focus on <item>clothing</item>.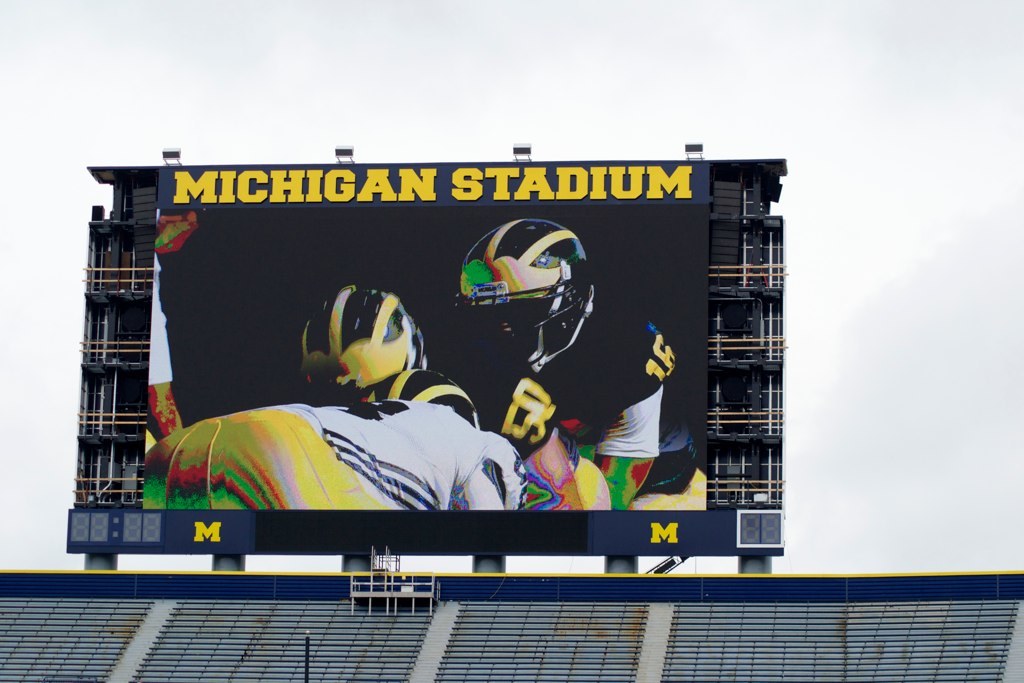
Focused at (left=278, top=398, right=520, bottom=512).
